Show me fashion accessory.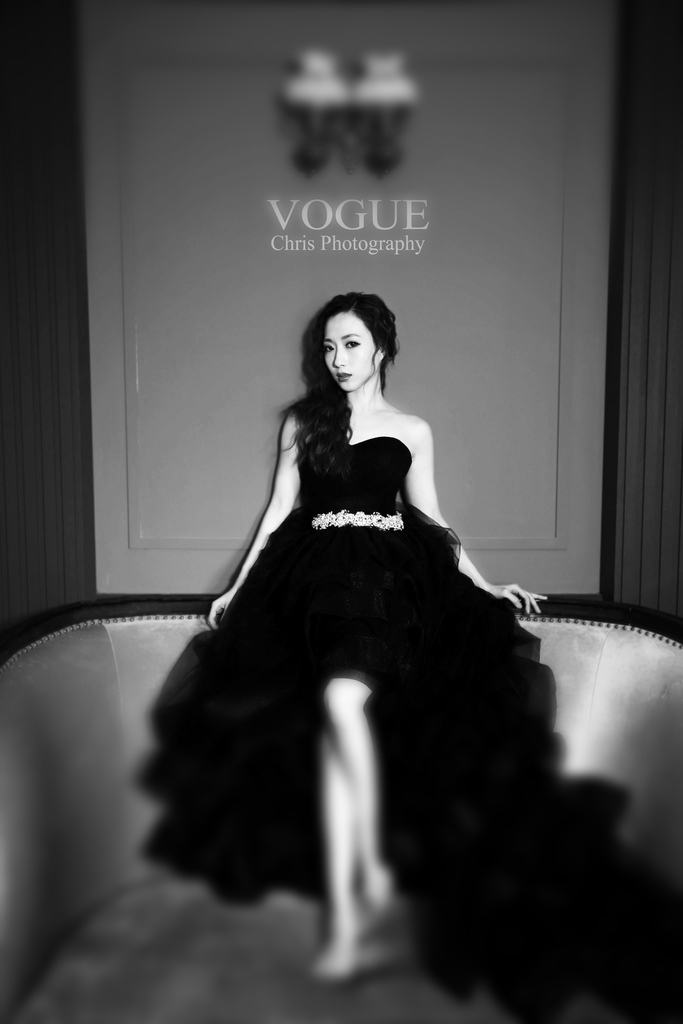
fashion accessory is here: box=[306, 498, 400, 529].
